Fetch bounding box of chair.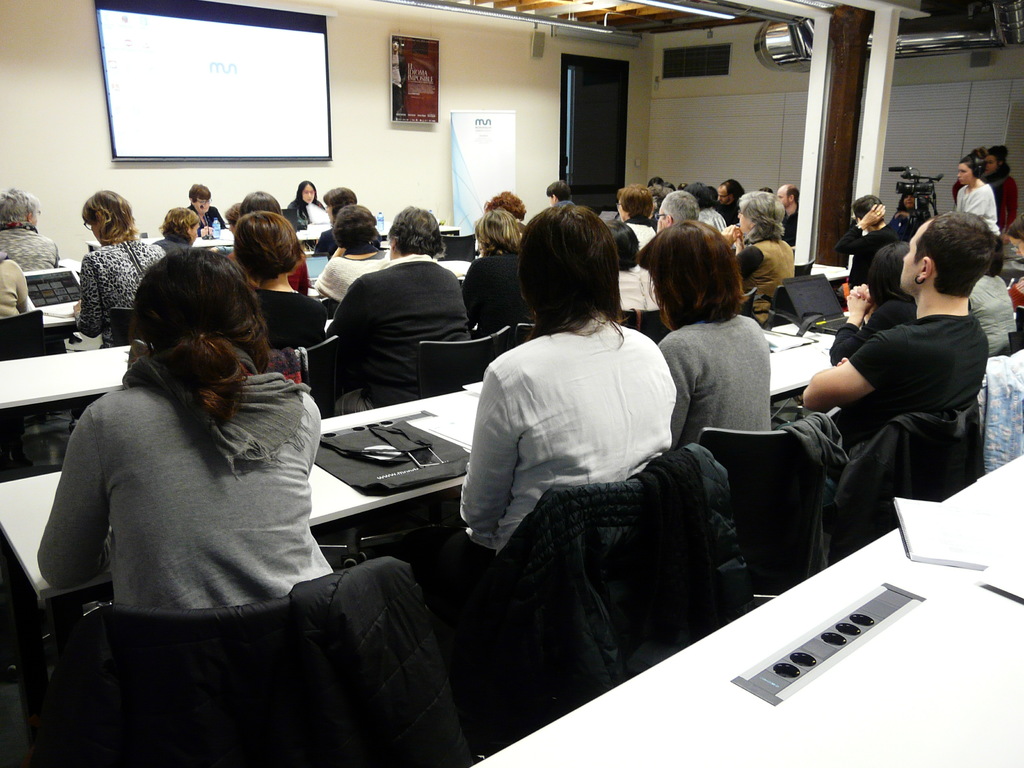
Bbox: (417, 323, 516, 403).
